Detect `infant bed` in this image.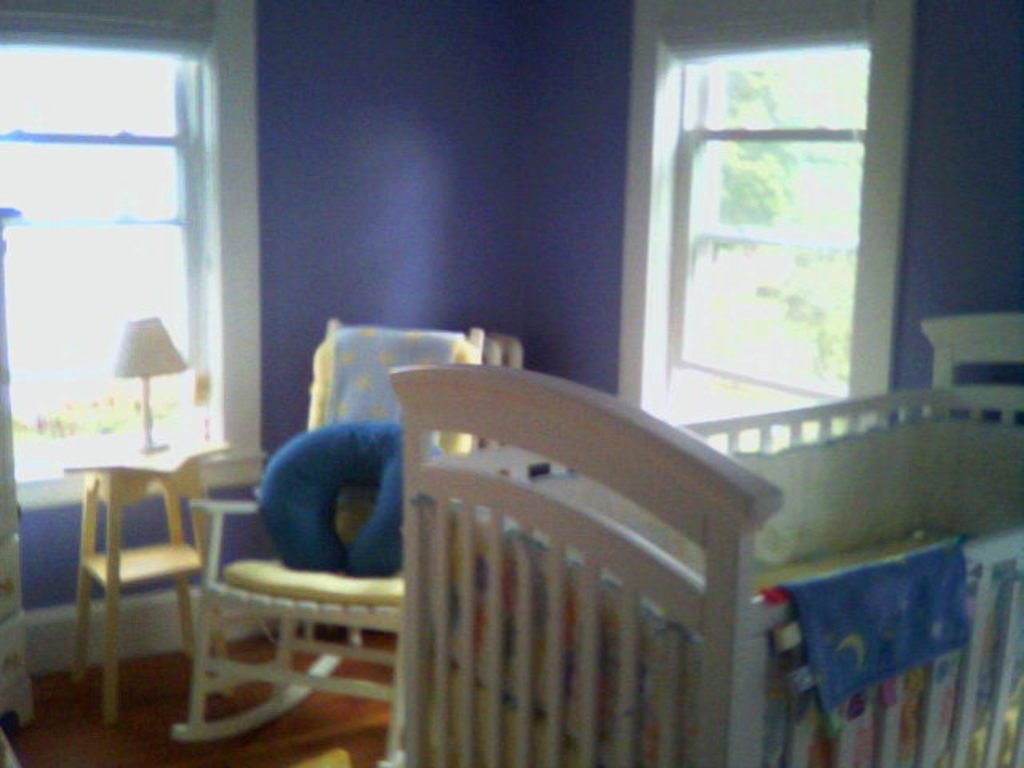
Detection: [390,312,1022,766].
